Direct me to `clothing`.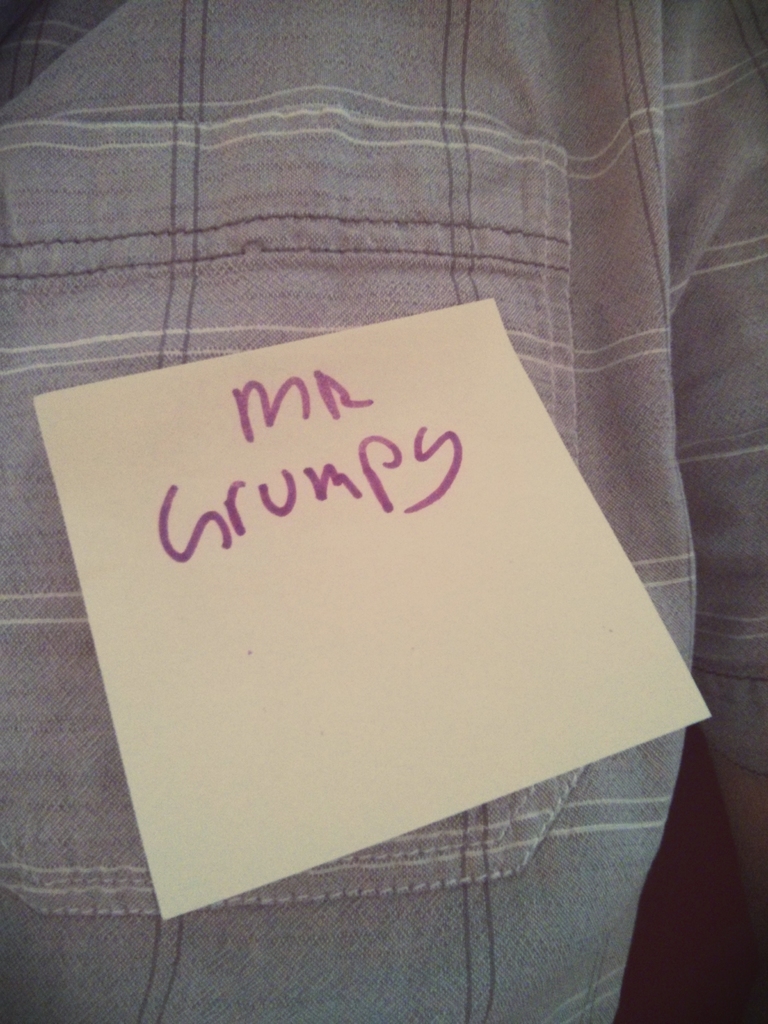
Direction: [left=0, top=0, right=767, bottom=1023].
